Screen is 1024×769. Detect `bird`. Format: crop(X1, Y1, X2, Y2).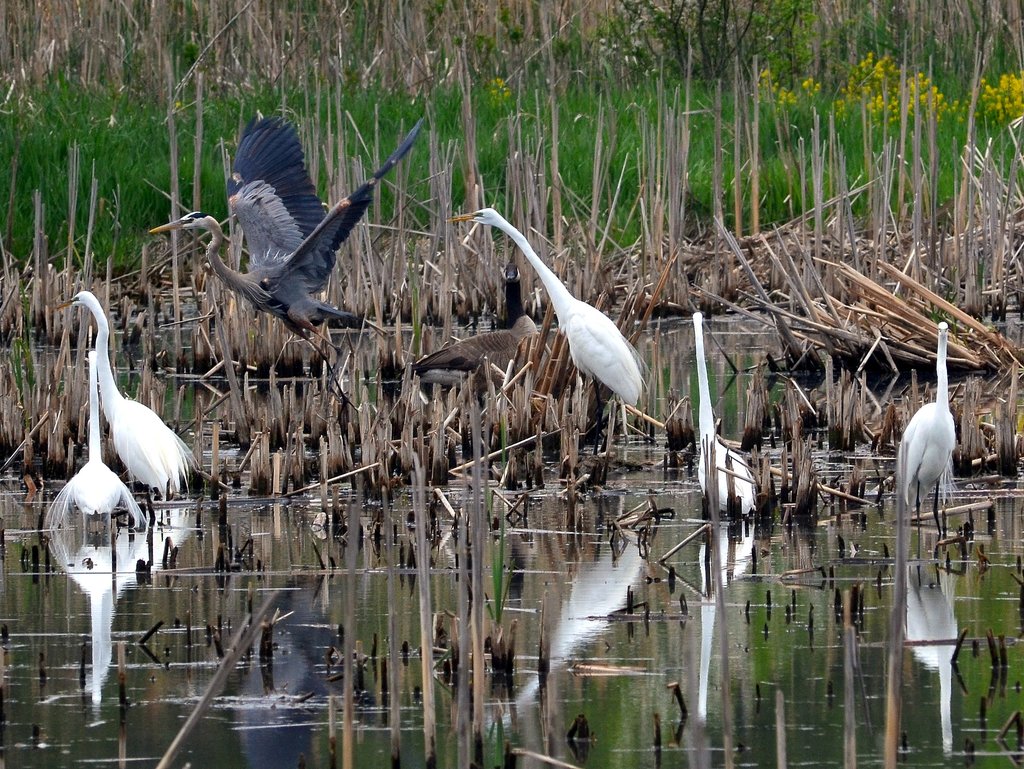
crop(146, 105, 424, 386).
